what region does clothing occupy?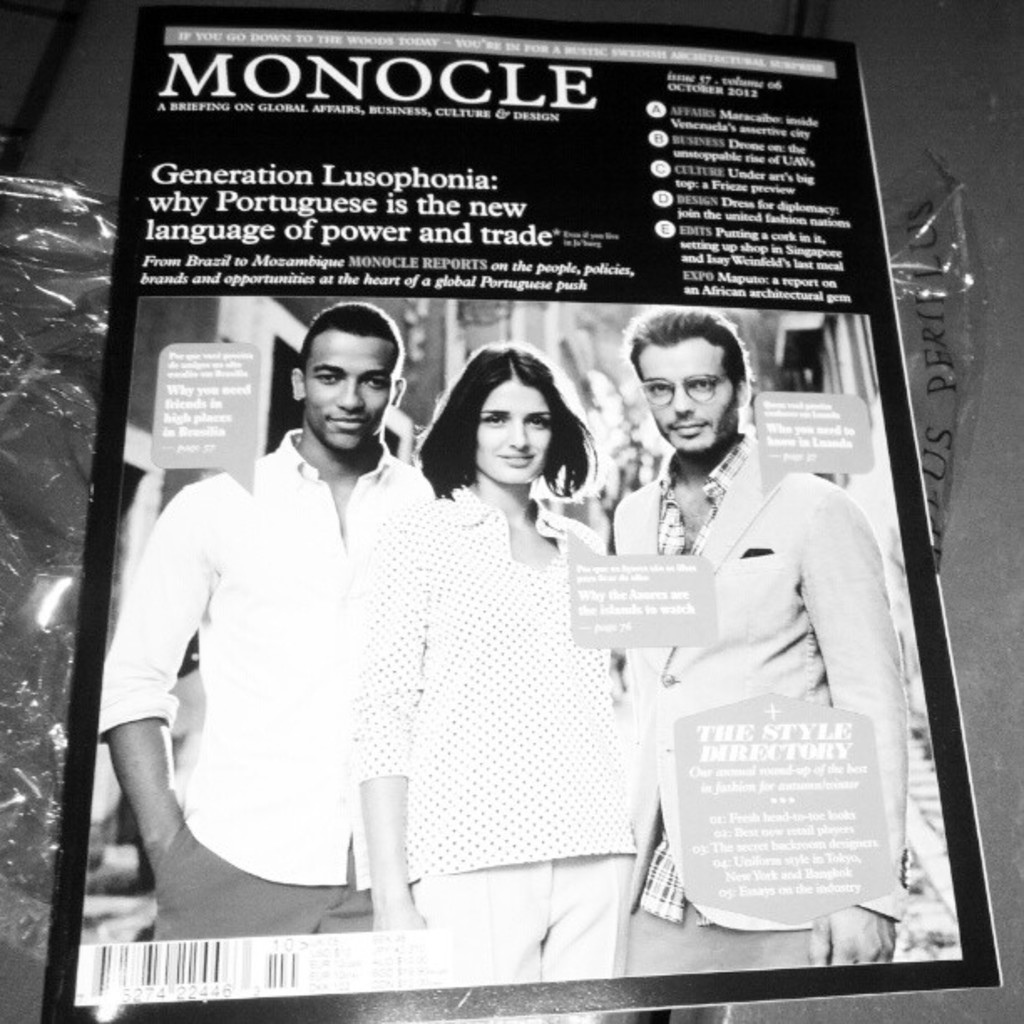
pyautogui.locateOnScreen(614, 445, 907, 991).
